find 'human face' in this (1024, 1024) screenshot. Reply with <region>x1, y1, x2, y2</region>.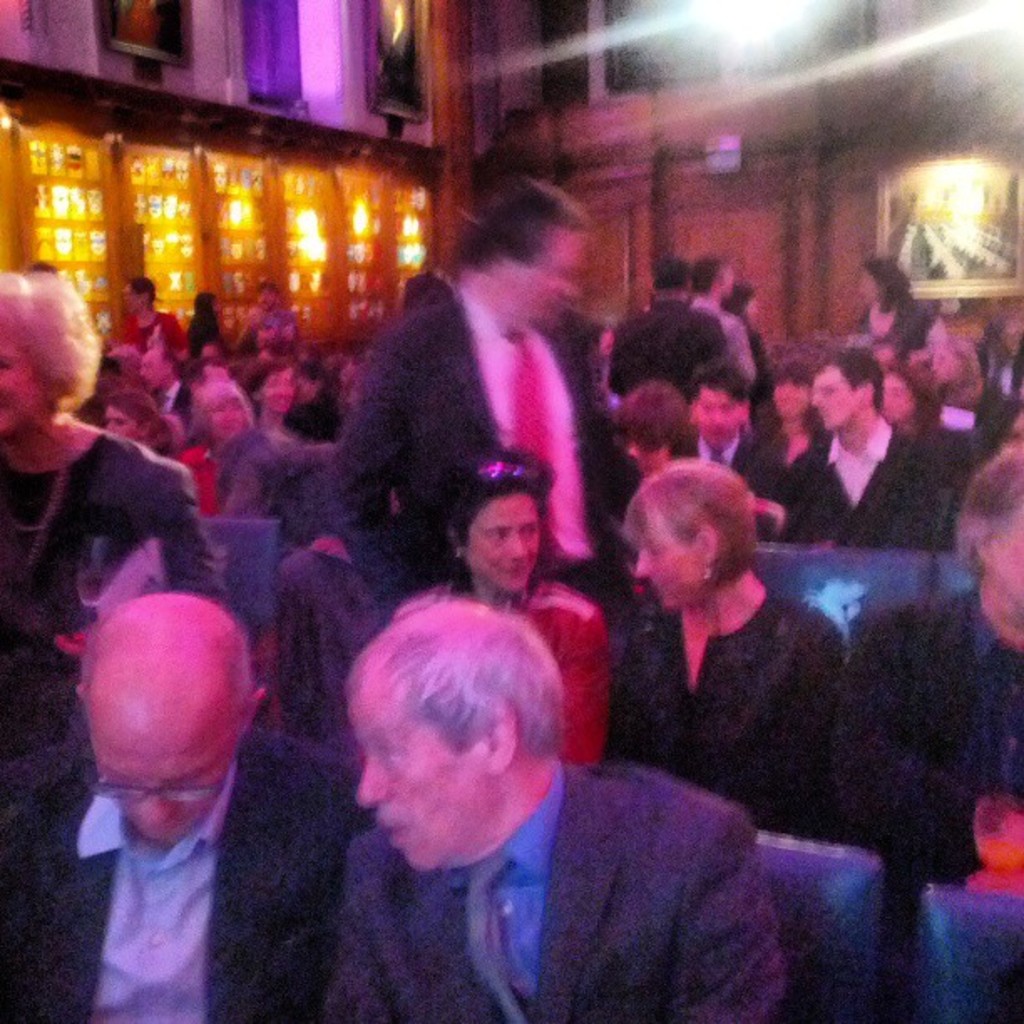
<region>0, 331, 45, 432</region>.
